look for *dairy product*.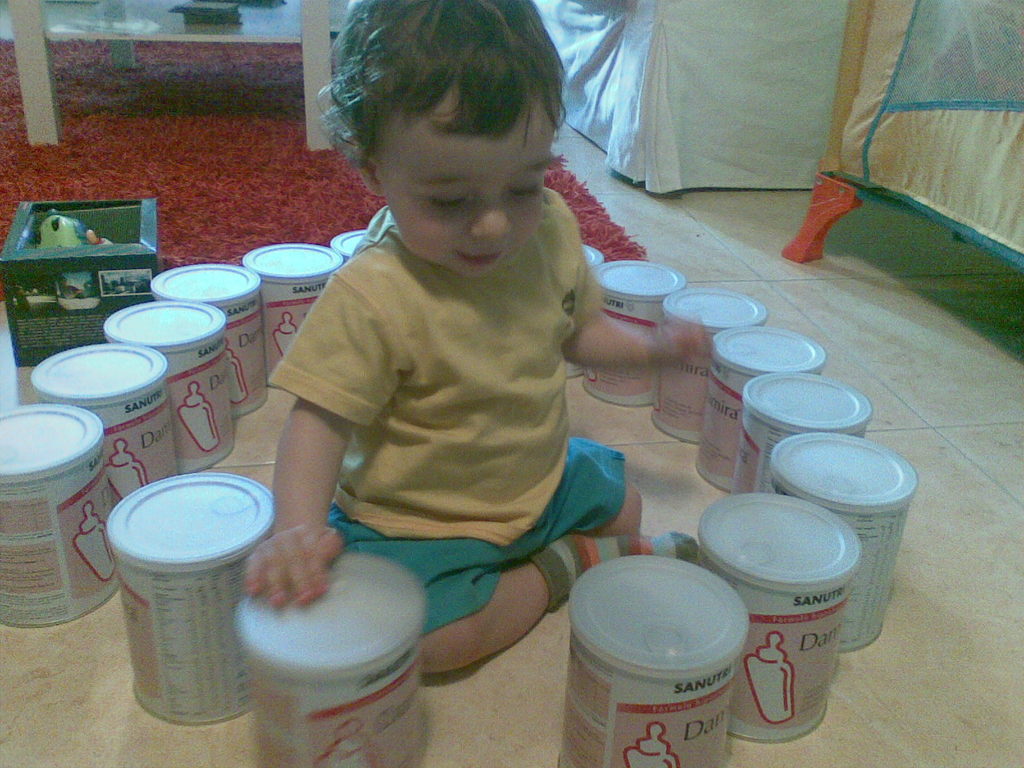
Found: 264 237 332 388.
